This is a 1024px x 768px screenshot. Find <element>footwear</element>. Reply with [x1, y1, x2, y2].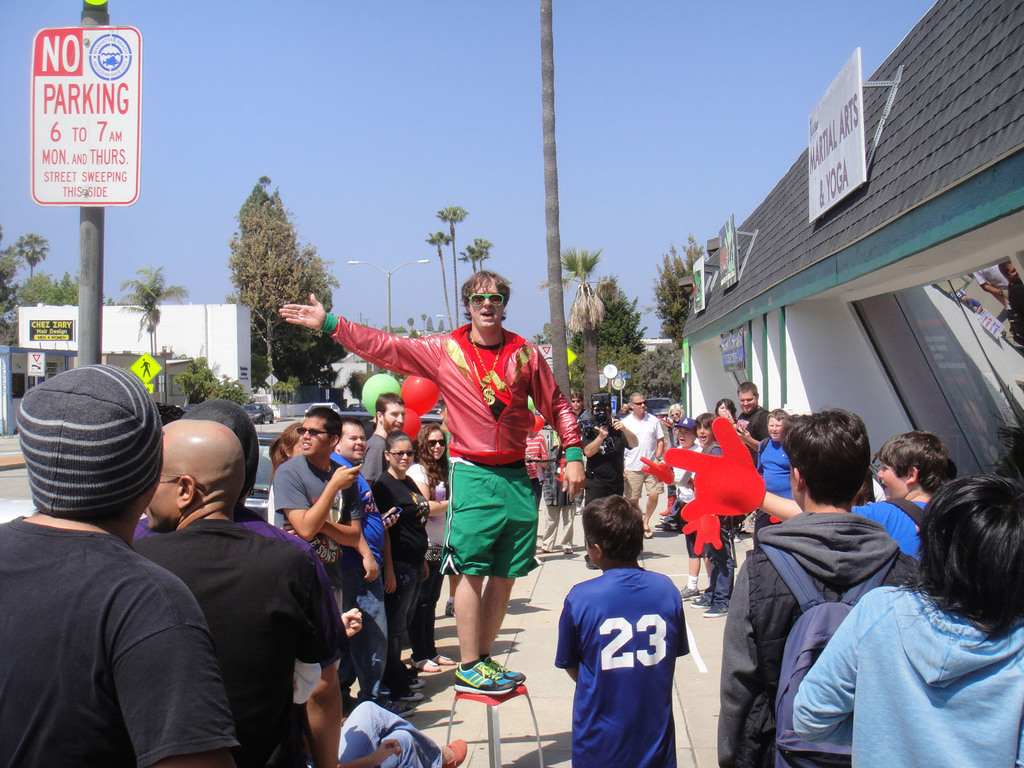
[454, 655, 527, 698].
